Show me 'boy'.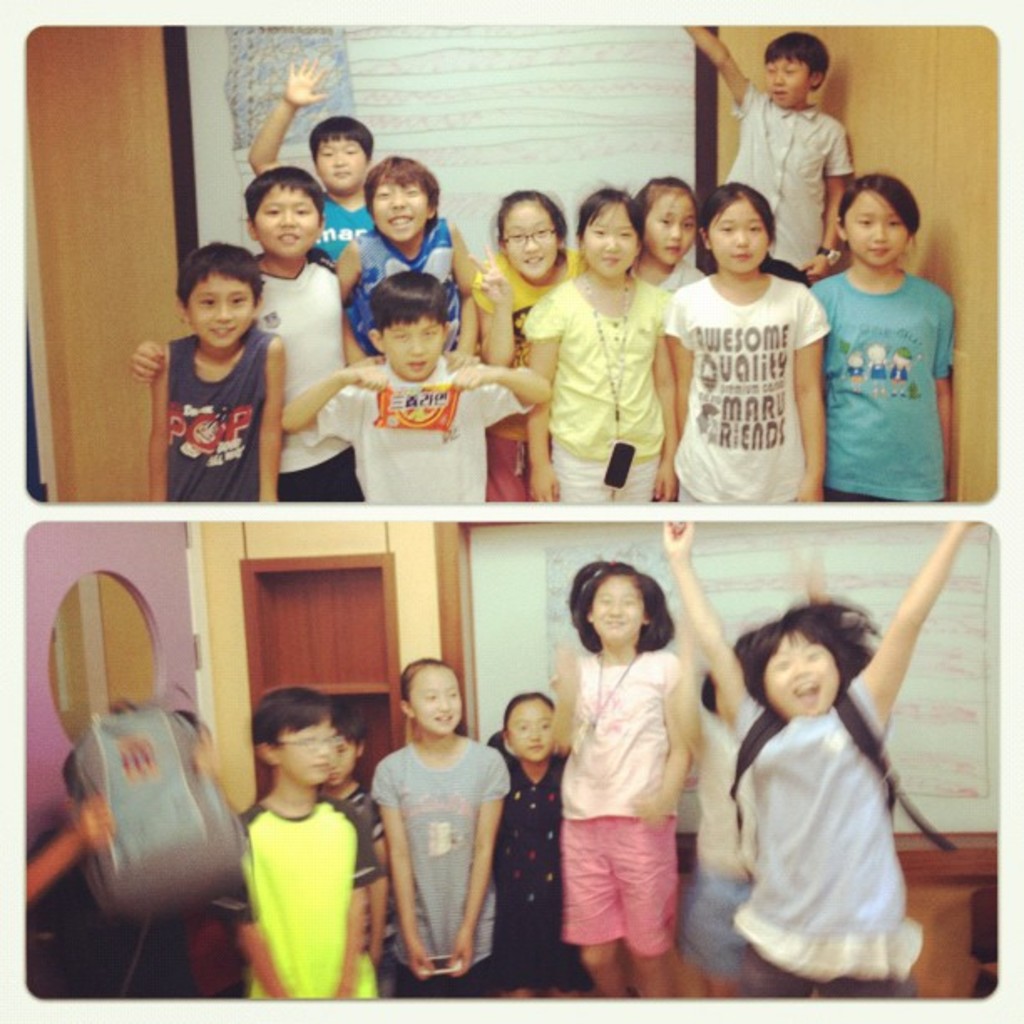
'boy' is here: crop(23, 741, 241, 999).
